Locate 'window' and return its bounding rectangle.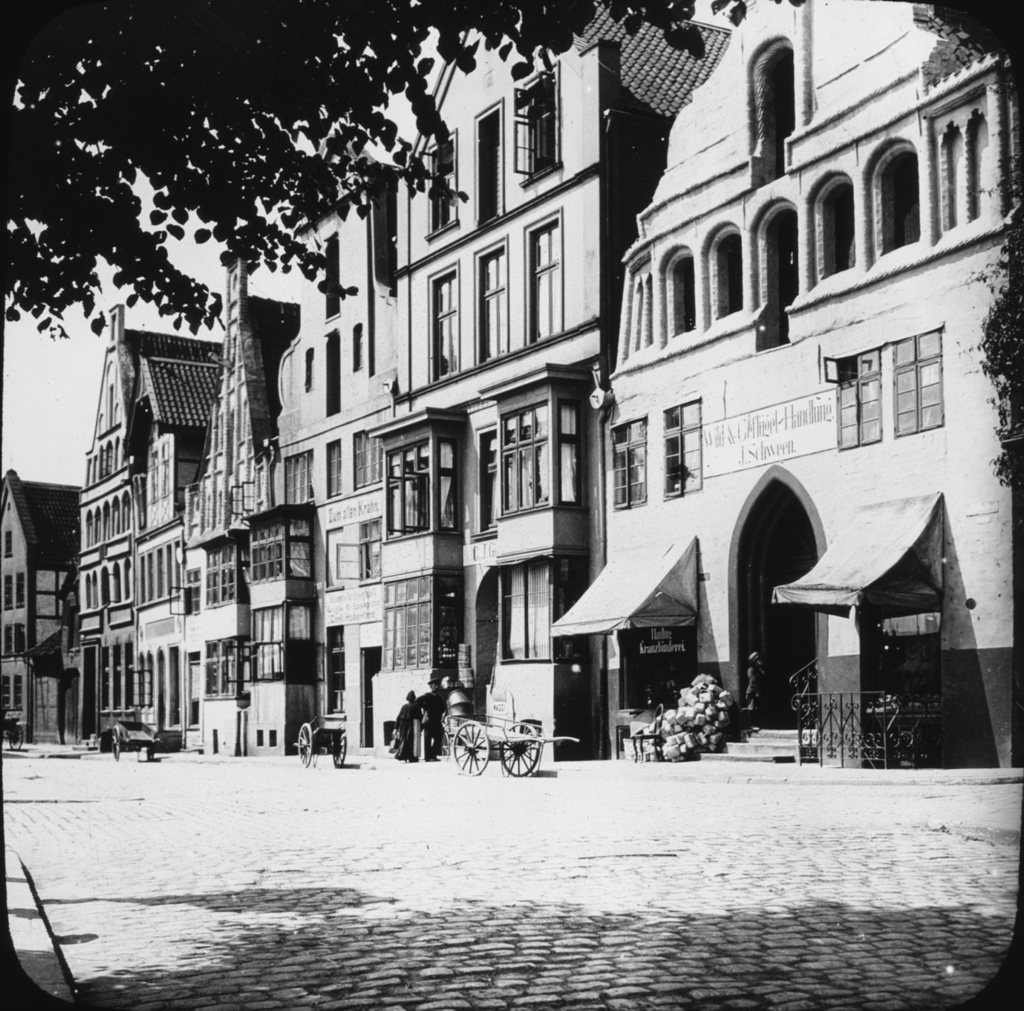
detection(428, 266, 459, 391).
